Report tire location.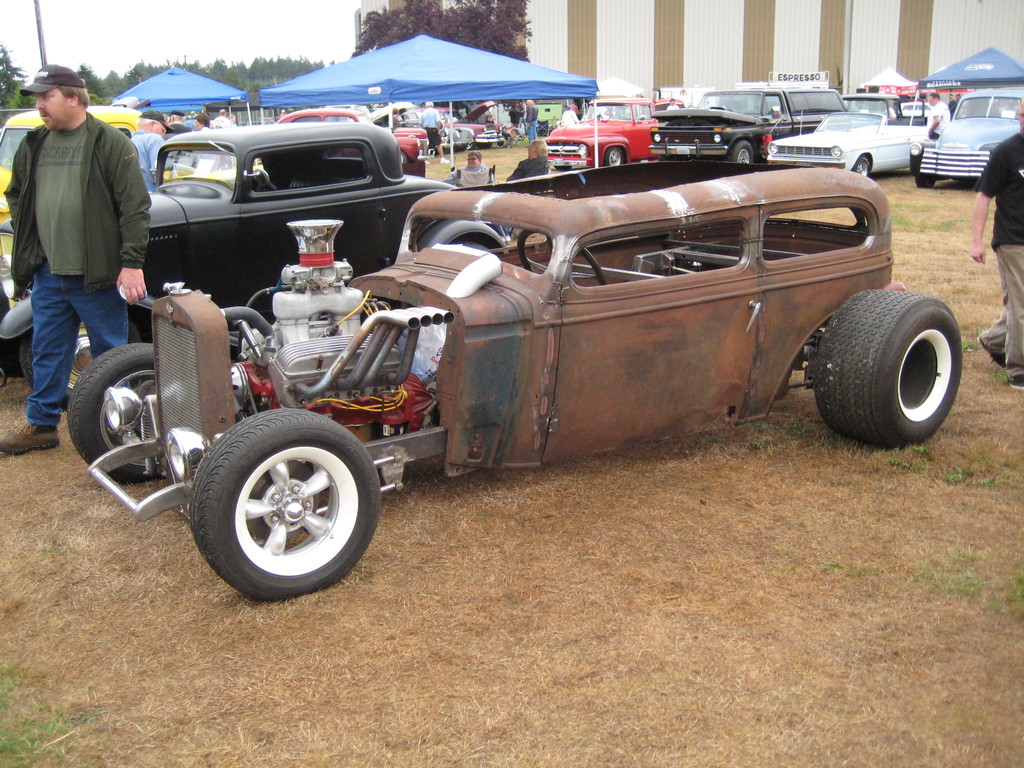
Report: bbox=(465, 143, 476, 150).
